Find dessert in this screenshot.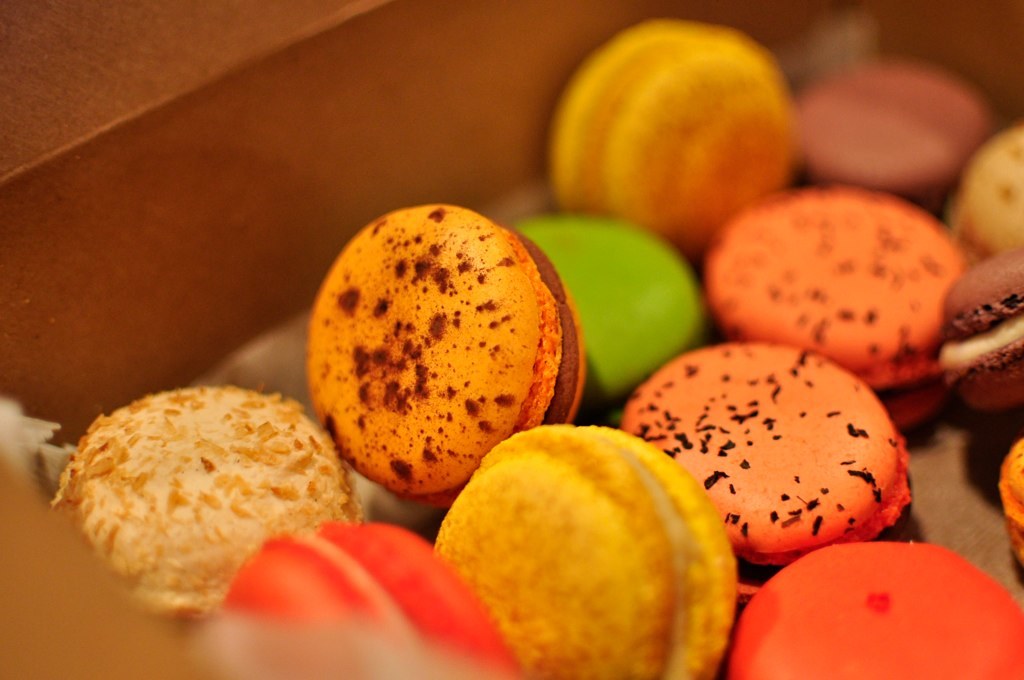
The bounding box for dessert is (610, 337, 930, 578).
